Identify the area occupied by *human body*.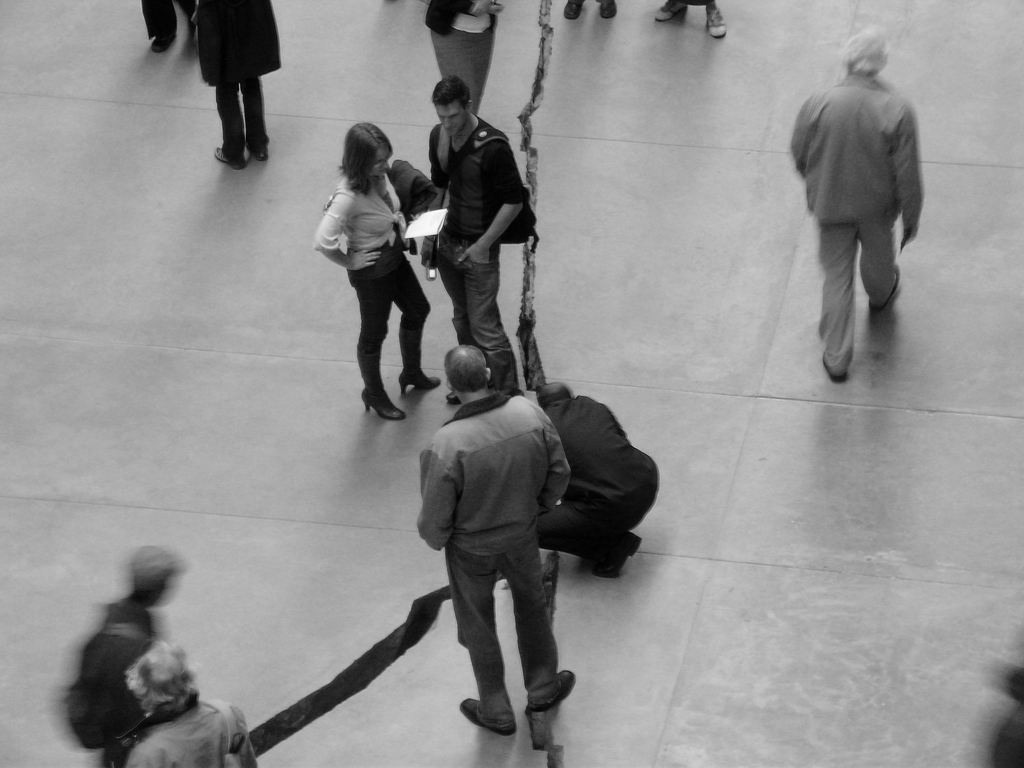
Area: {"left": 60, "top": 595, "right": 154, "bottom": 767}.
